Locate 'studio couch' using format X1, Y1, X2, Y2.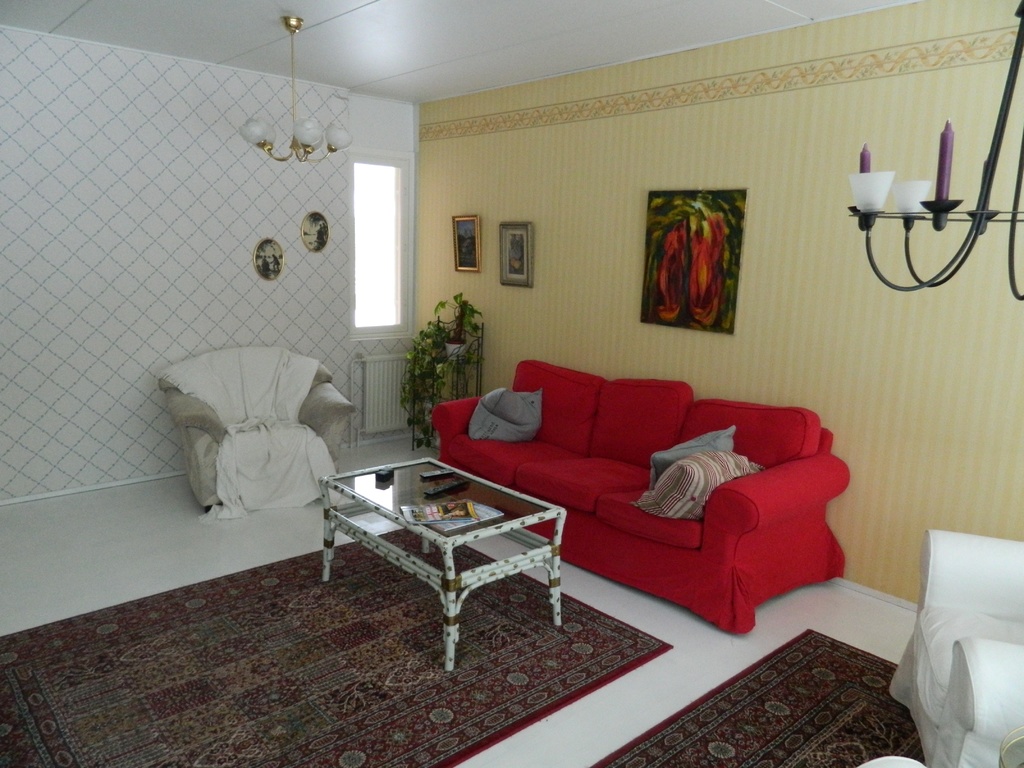
429, 355, 860, 645.
